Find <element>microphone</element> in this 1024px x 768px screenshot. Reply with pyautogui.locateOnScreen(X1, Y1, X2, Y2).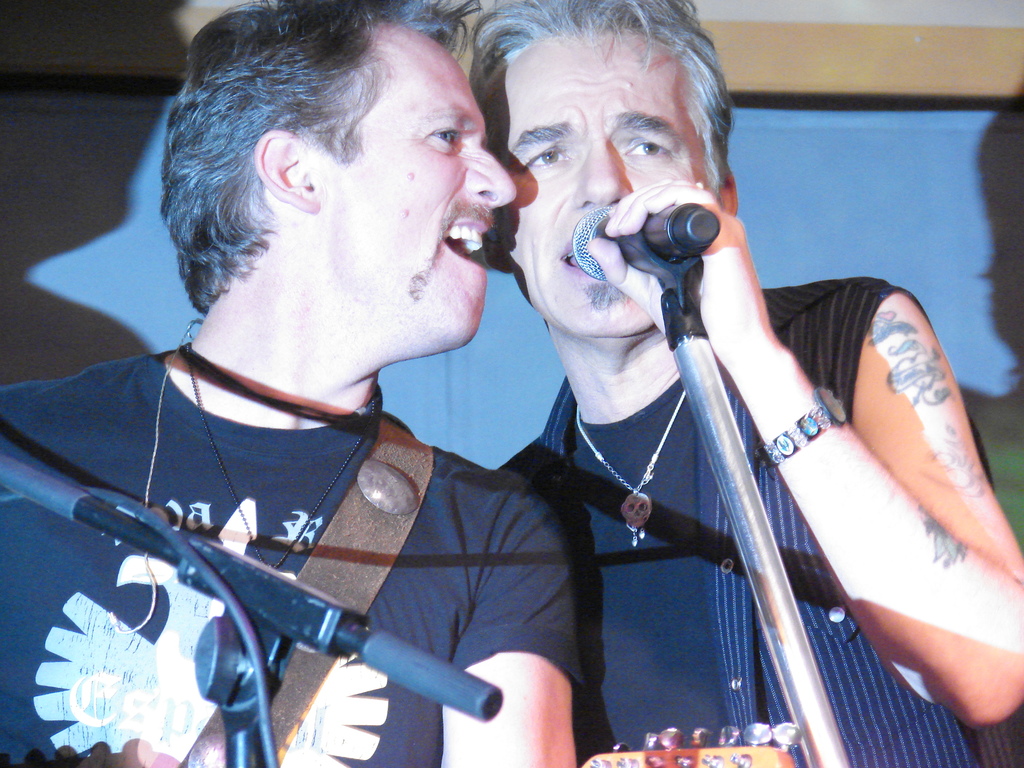
pyautogui.locateOnScreen(572, 198, 721, 281).
